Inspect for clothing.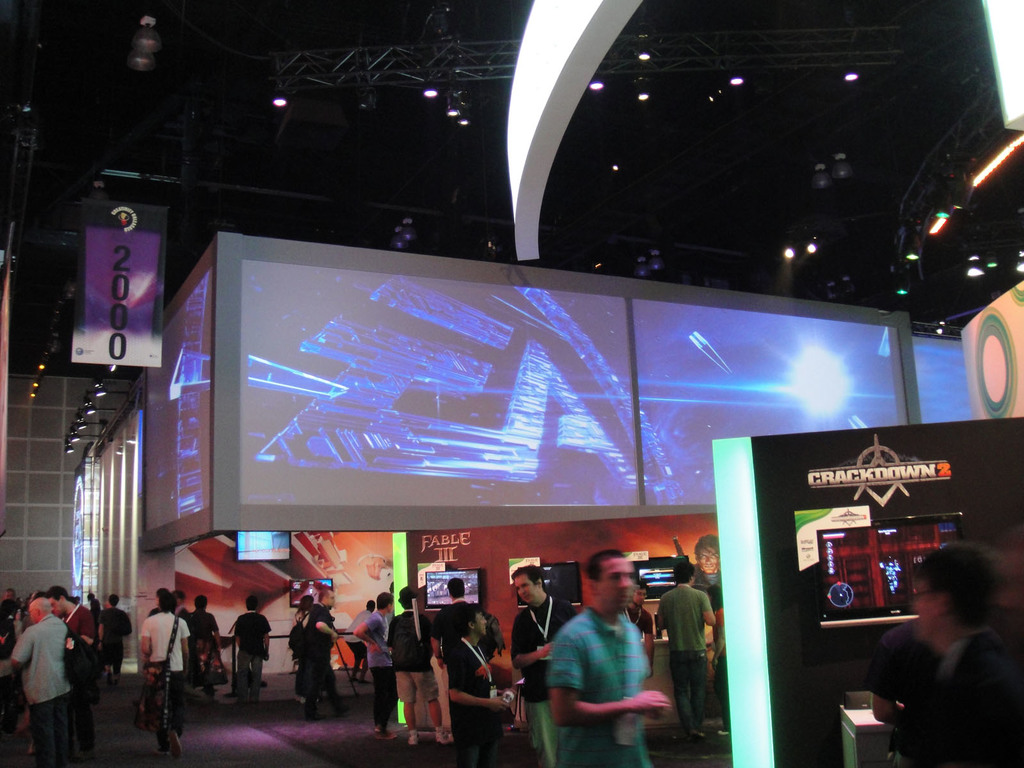
Inspection: 658,576,715,726.
